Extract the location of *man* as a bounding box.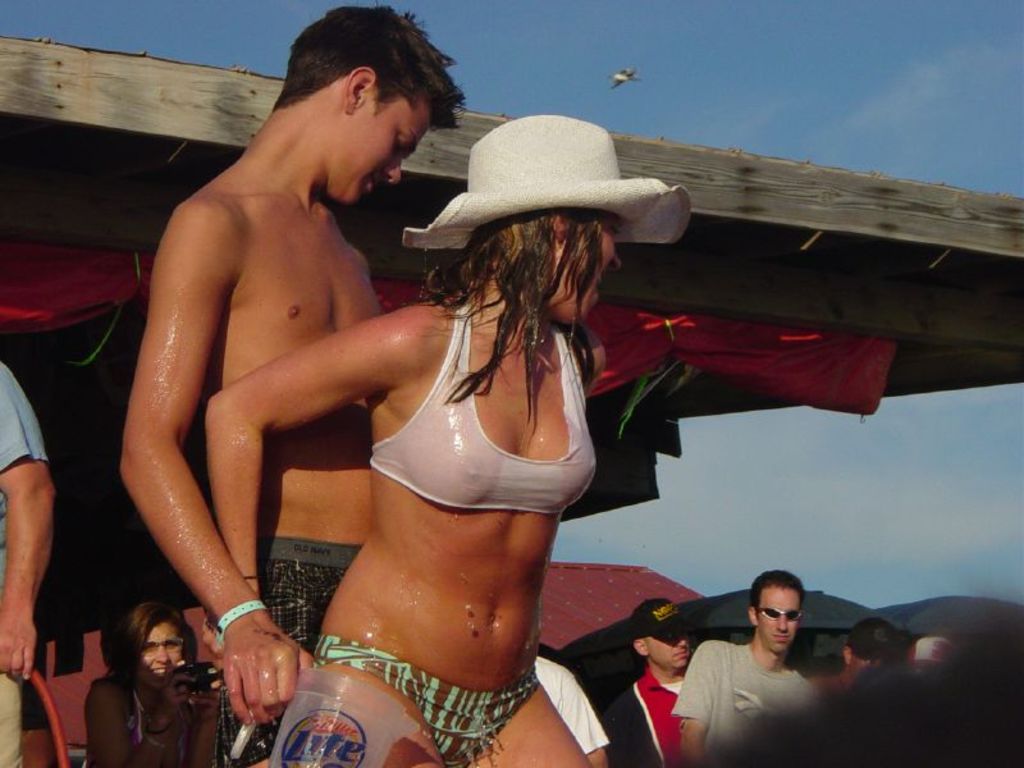
603, 591, 695, 767.
